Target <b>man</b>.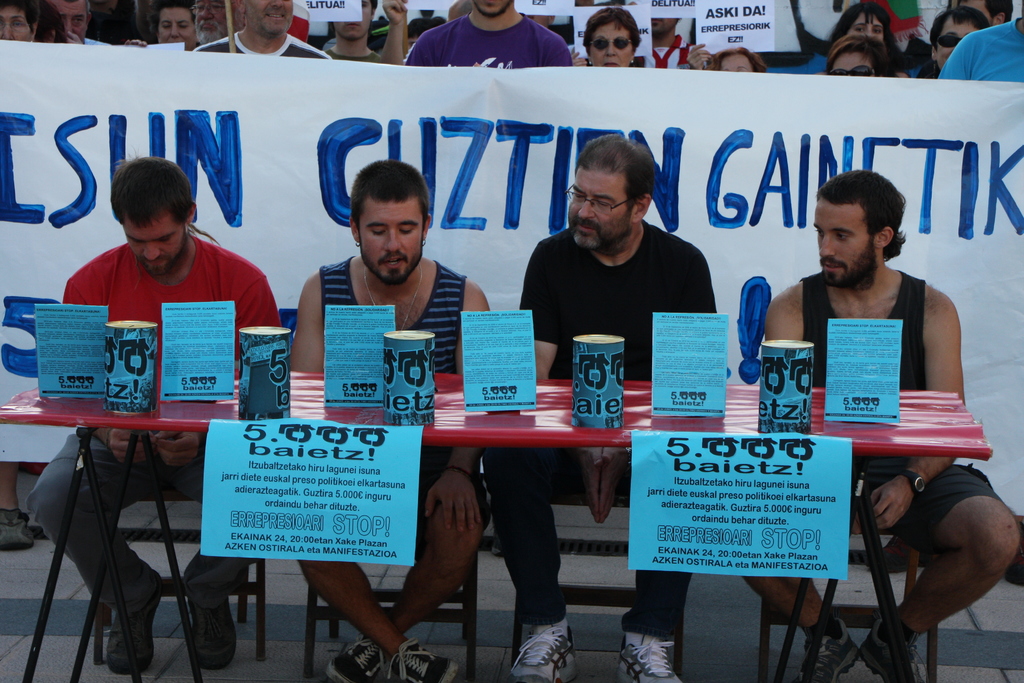
Target region: bbox=(61, 0, 117, 53).
